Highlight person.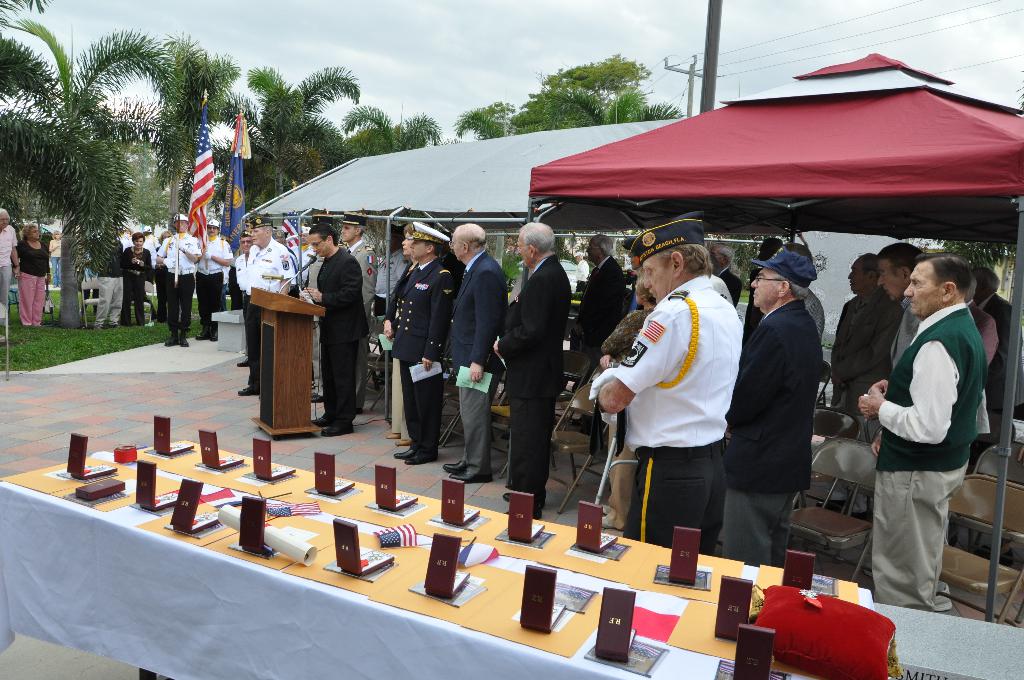
Highlighted region: Rect(194, 216, 232, 337).
